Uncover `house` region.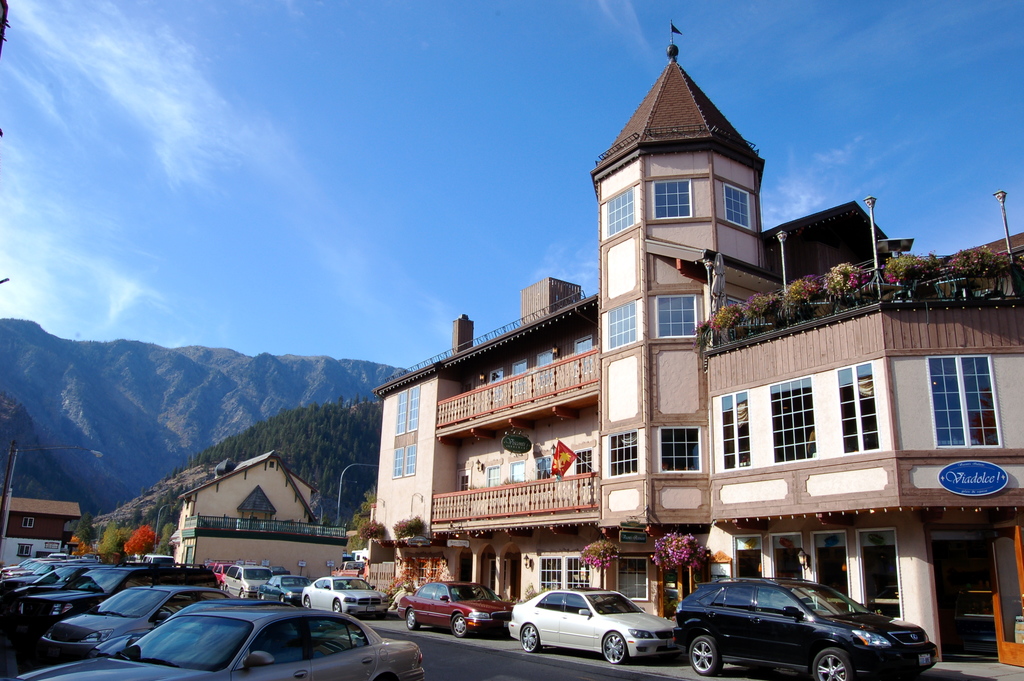
Uncovered: pyautogui.locateOnScreen(0, 498, 90, 567).
